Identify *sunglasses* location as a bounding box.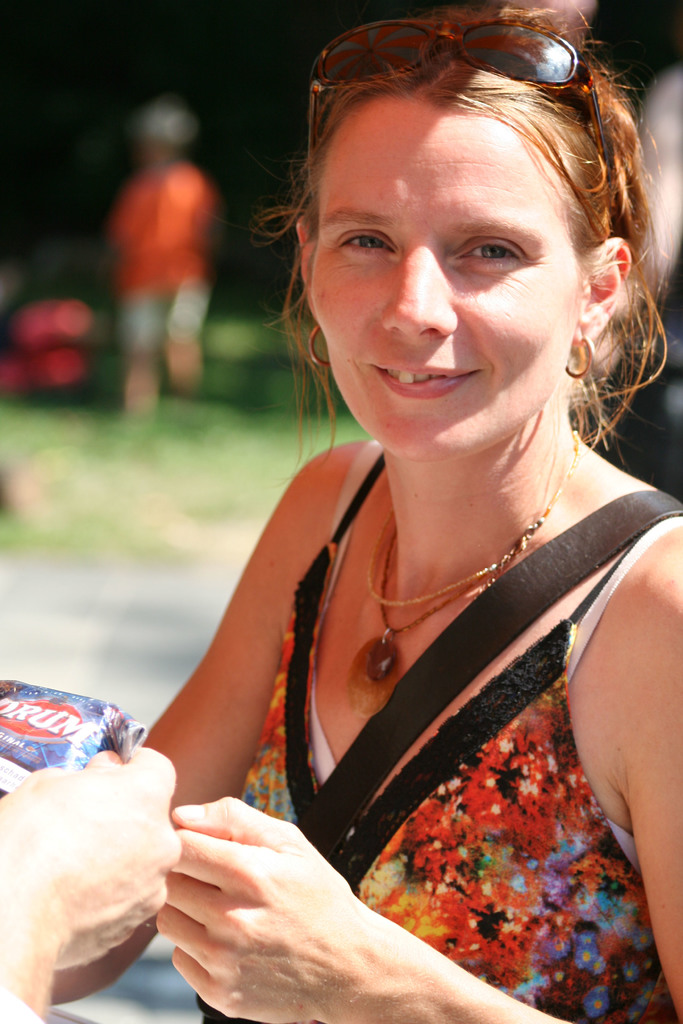
region(305, 15, 615, 179).
